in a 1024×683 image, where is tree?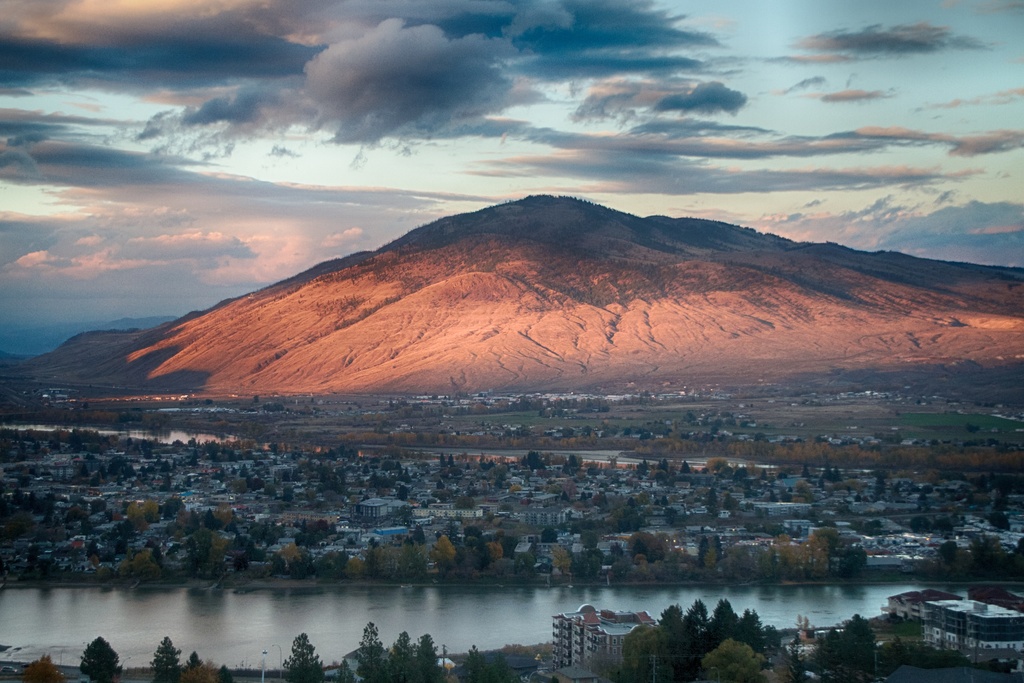
[276, 638, 328, 677].
